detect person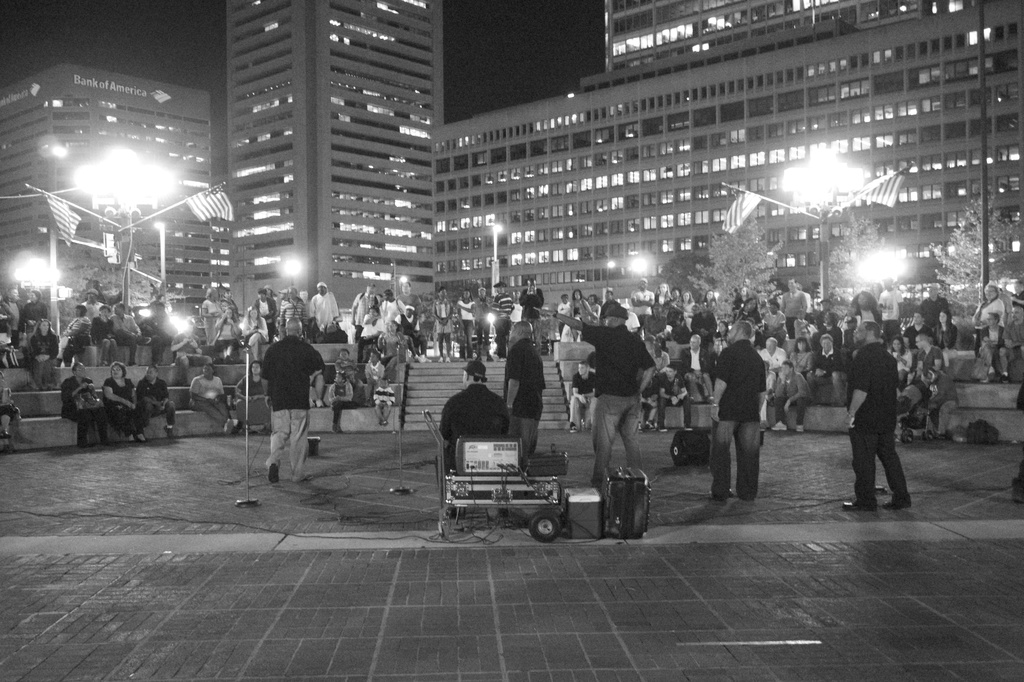
Rect(710, 325, 769, 498)
